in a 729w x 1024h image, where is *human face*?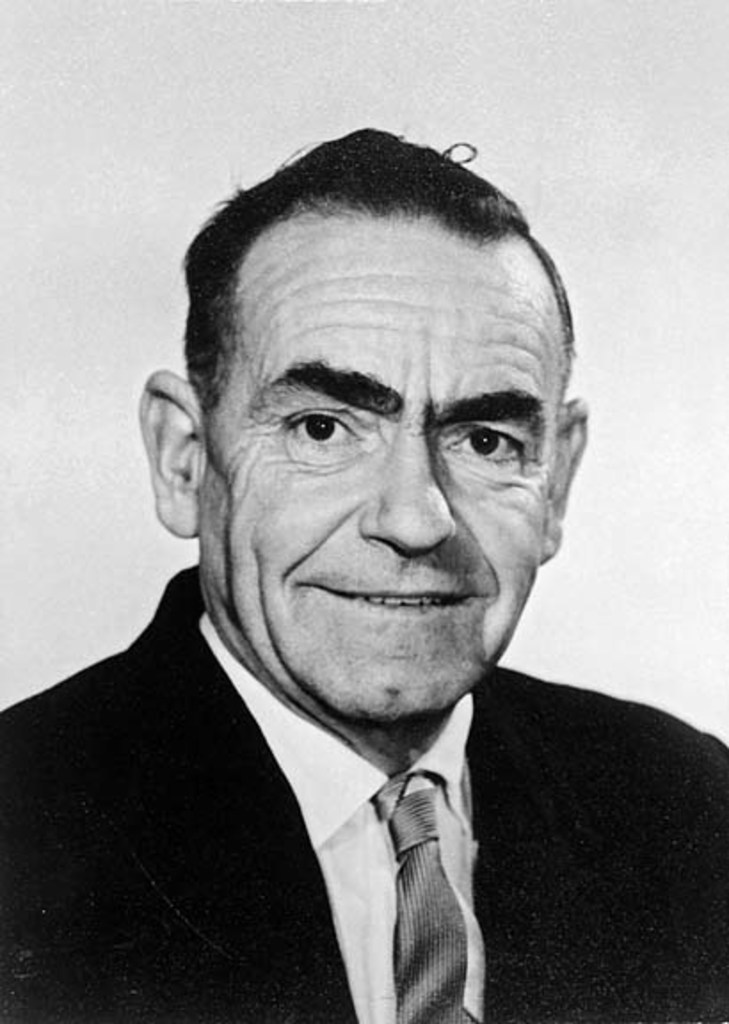
box(199, 226, 564, 729).
